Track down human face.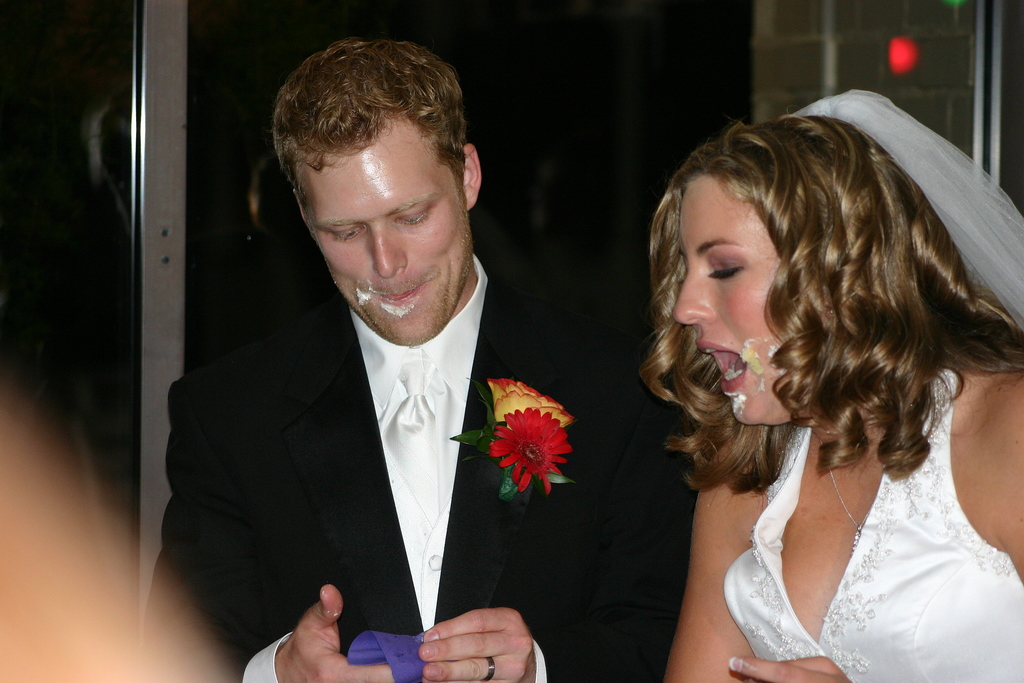
Tracked to locate(298, 110, 474, 350).
